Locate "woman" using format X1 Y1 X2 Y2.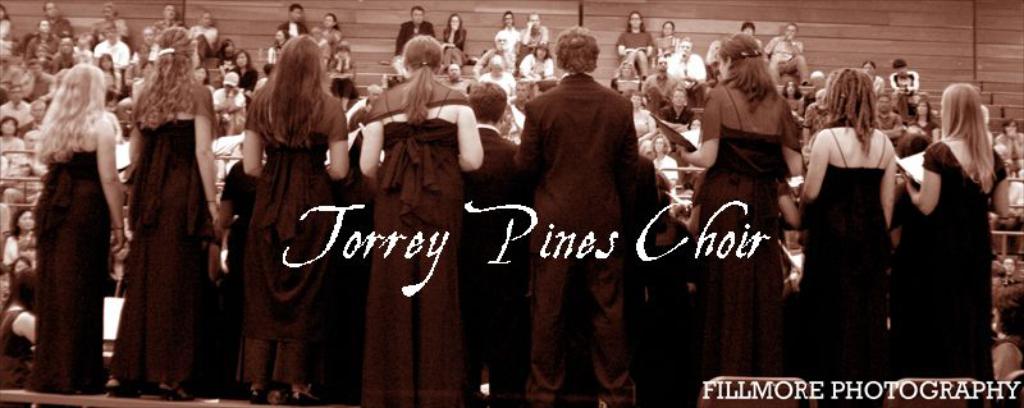
443 10 470 70.
